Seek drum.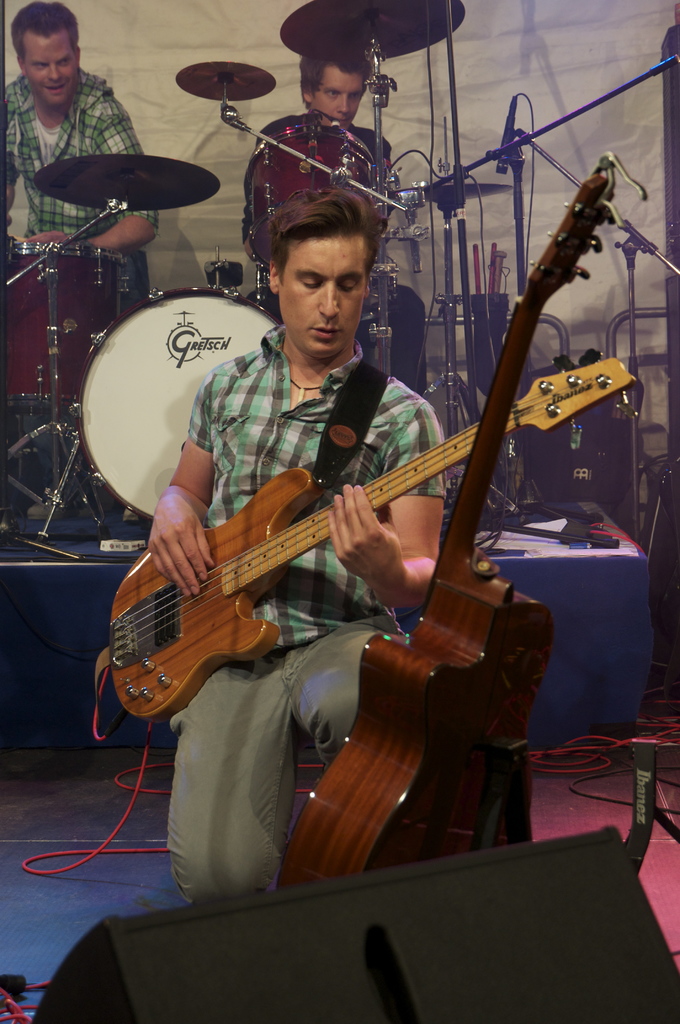
0,247,125,413.
